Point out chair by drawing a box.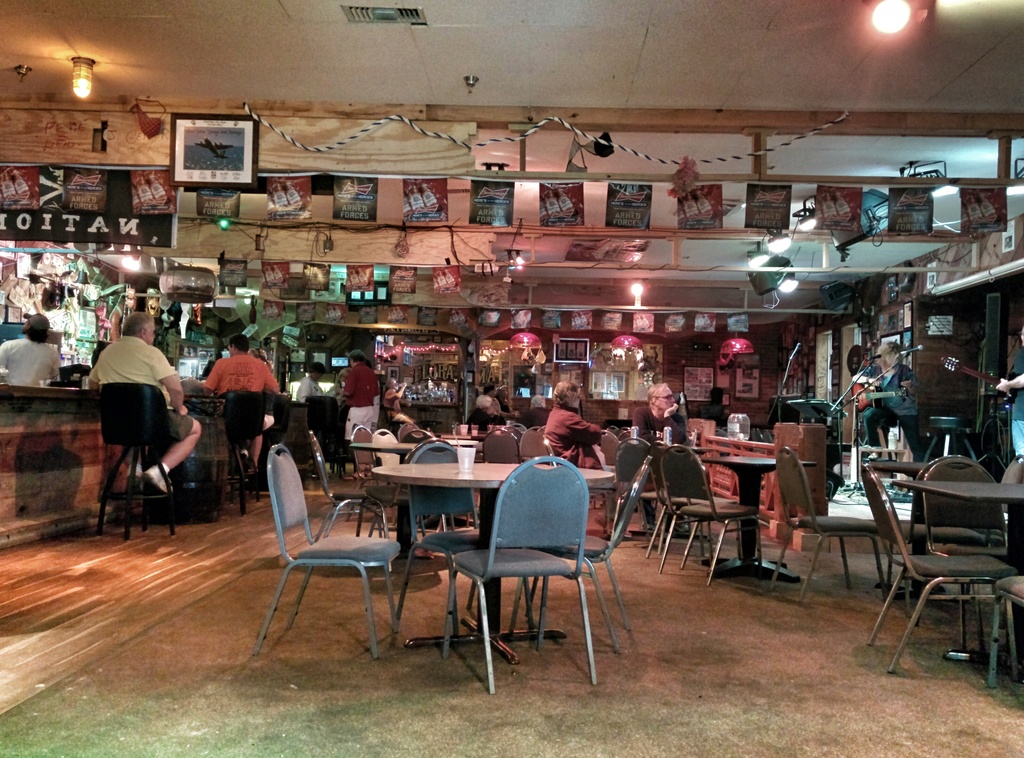
[396, 422, 427, 443].
